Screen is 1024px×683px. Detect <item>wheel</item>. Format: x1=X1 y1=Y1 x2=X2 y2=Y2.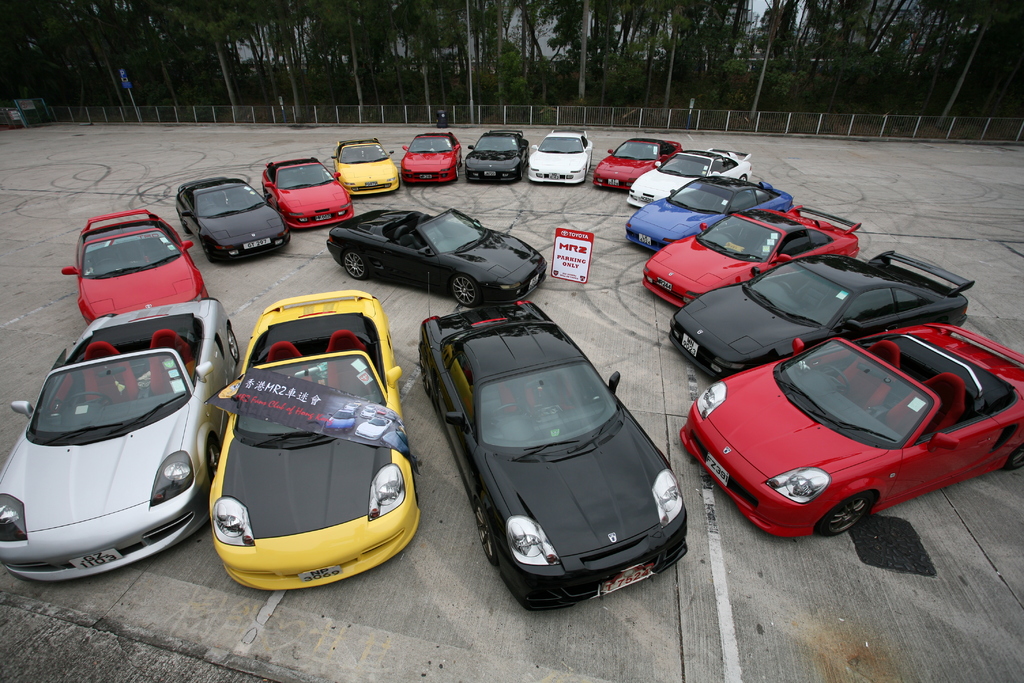
x1=278 y1=178 x2=295 y2=183.
